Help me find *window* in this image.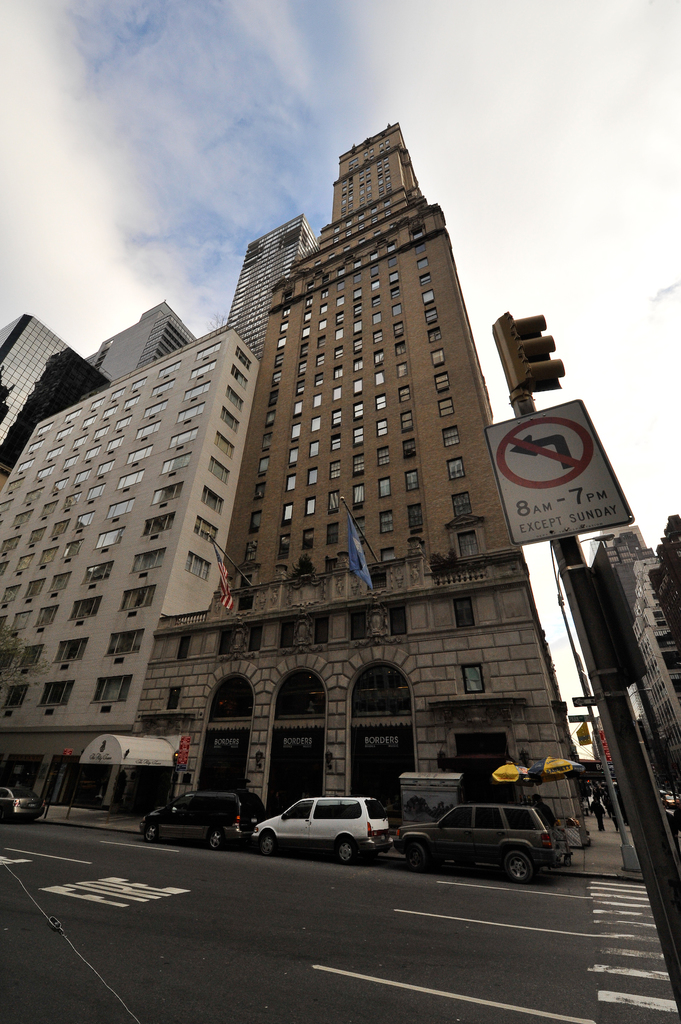
Found it: 352,513,366,541.
